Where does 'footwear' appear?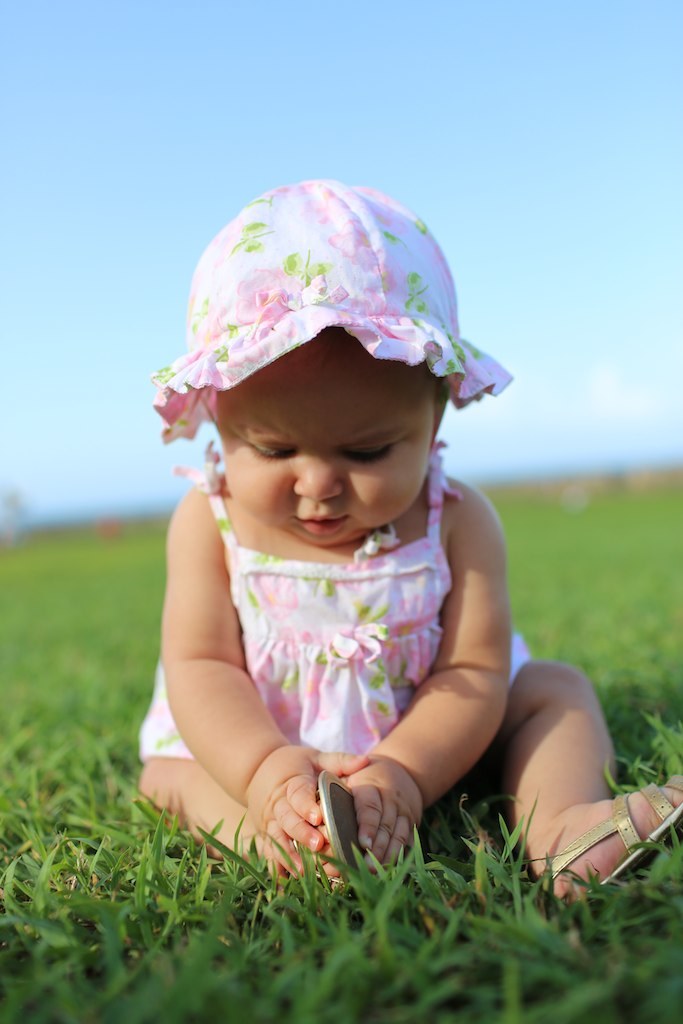
Appears at left=537, top=776, right=682, bottom=909.
